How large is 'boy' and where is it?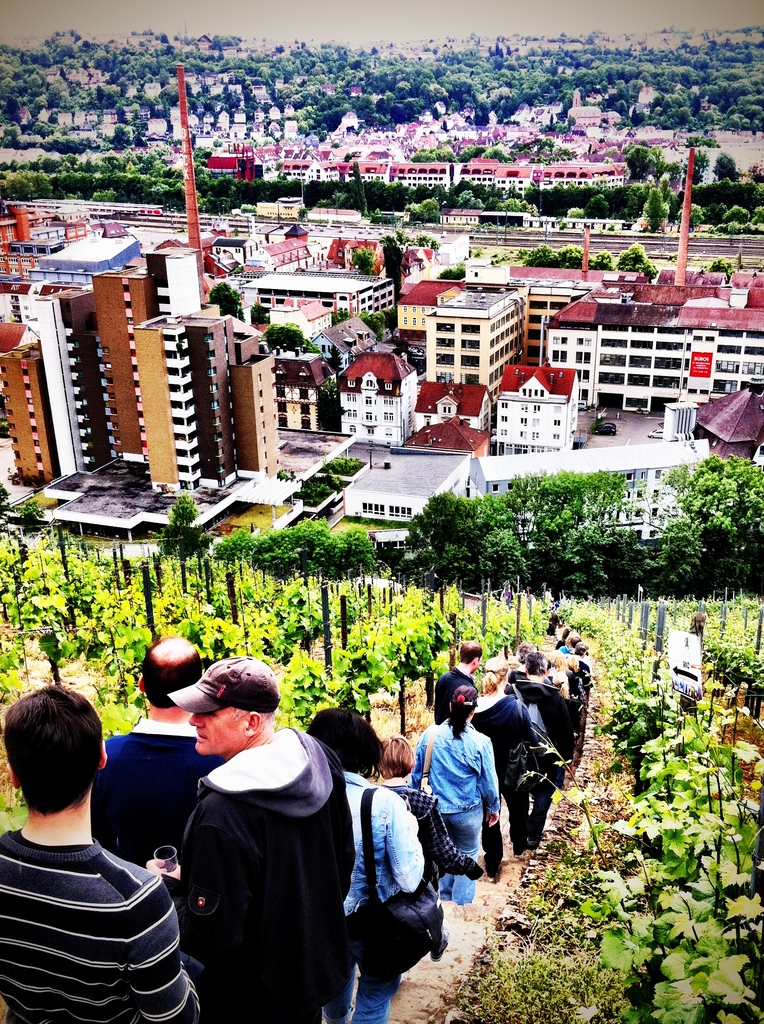
Bounding box: (372, 730, 488, 893).
